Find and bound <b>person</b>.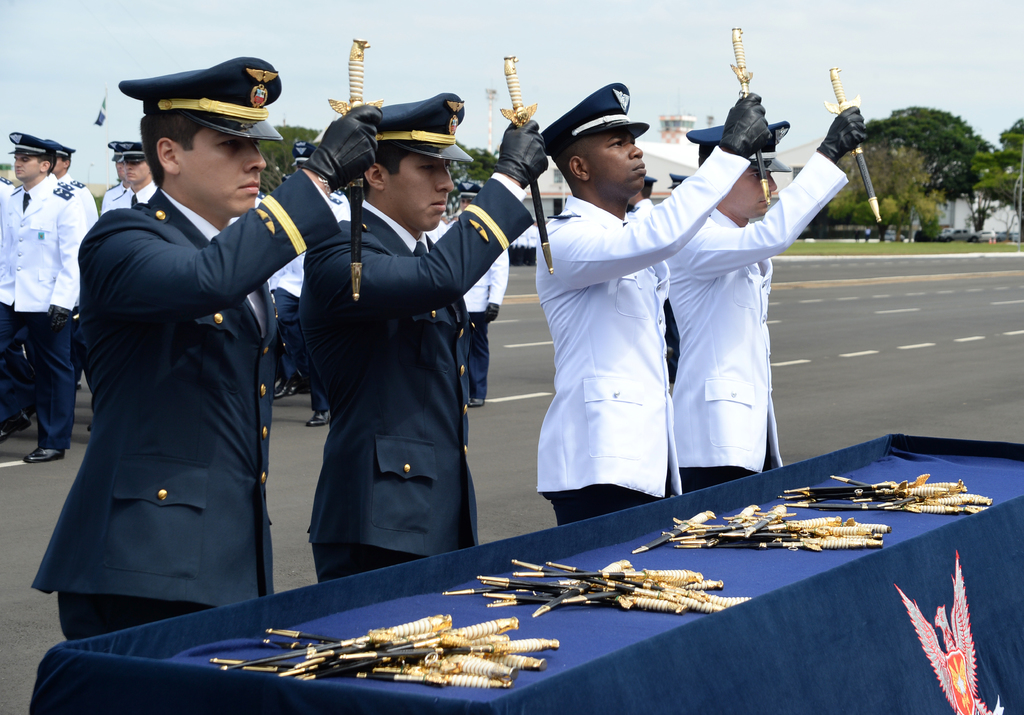
Bound: bbox=[664, 116, 869, 498].
